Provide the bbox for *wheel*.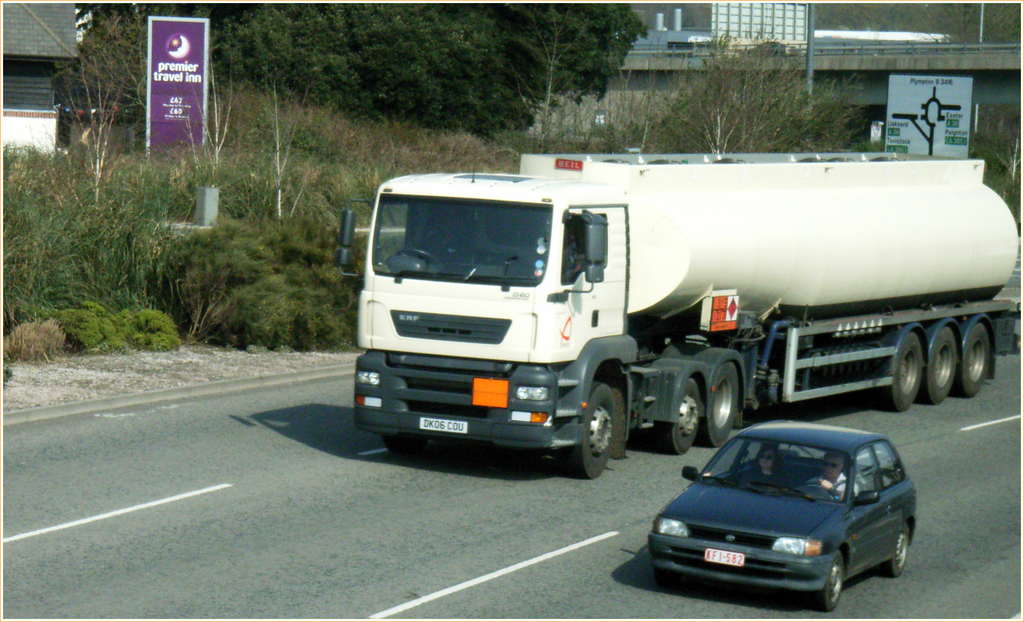
rect(888, 334, 921, 411).
